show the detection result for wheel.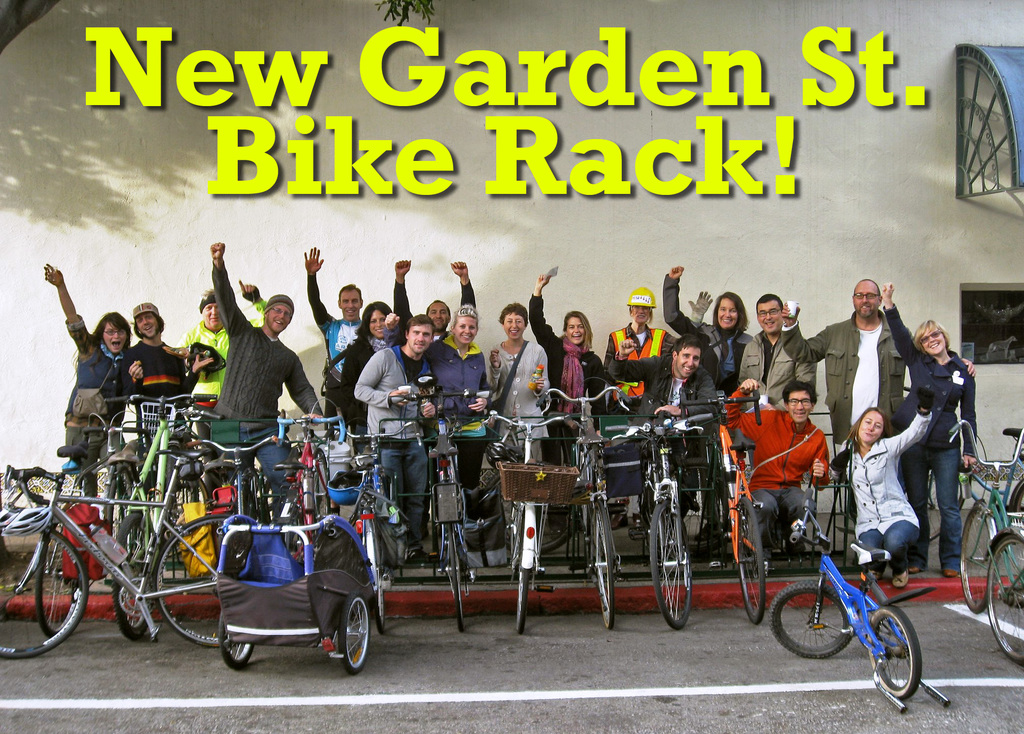
868 607 920 700.
